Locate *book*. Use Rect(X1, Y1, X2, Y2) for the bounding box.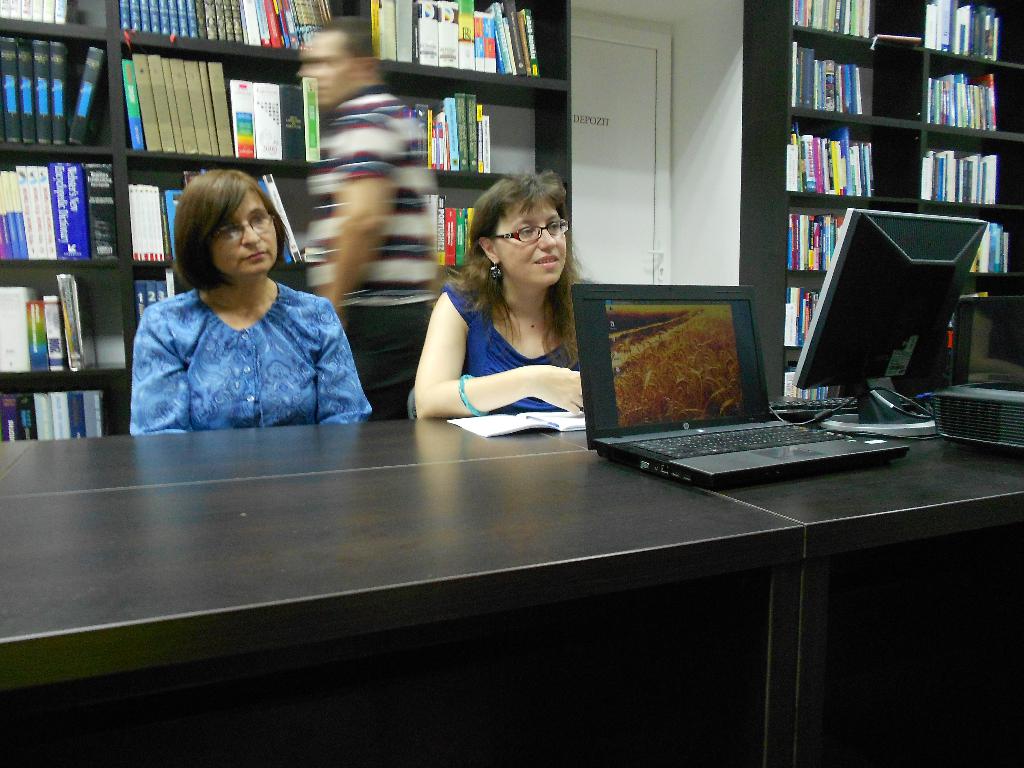
Rect(990, 223, 1004, 271).
